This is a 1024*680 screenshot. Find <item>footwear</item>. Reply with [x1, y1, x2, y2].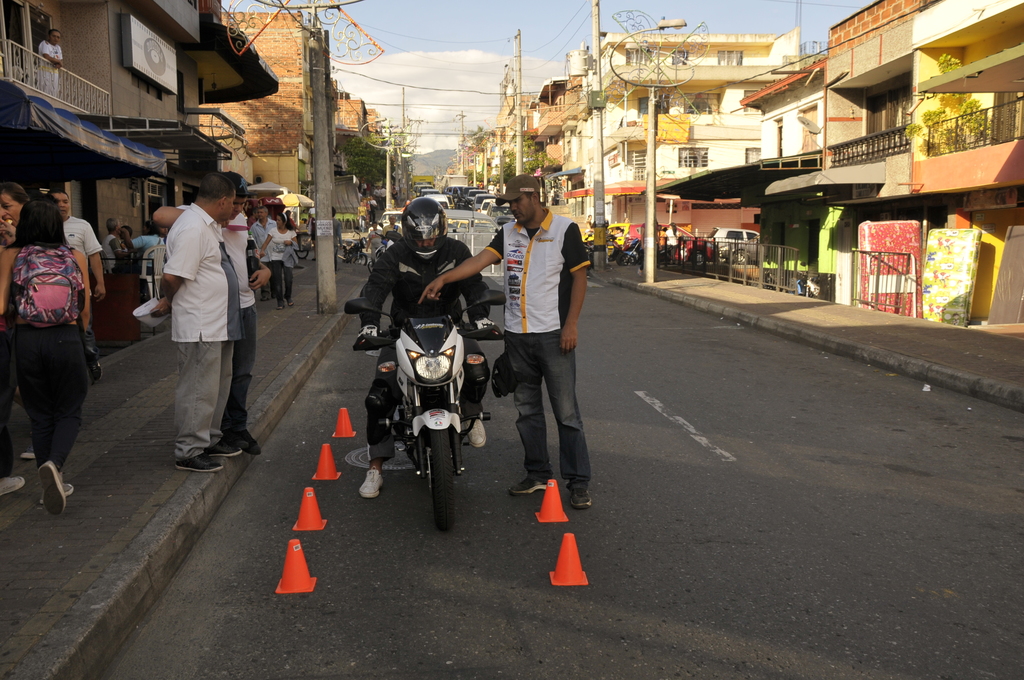
[508, 475, 548, 494].
